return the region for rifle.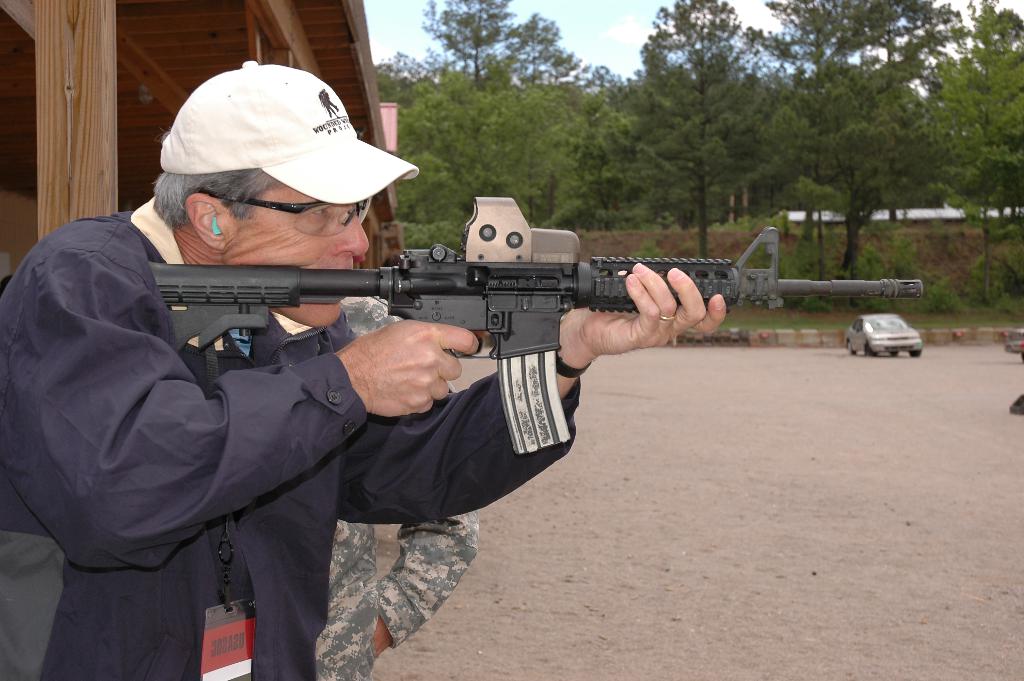
(150, 198, 920, 453).
